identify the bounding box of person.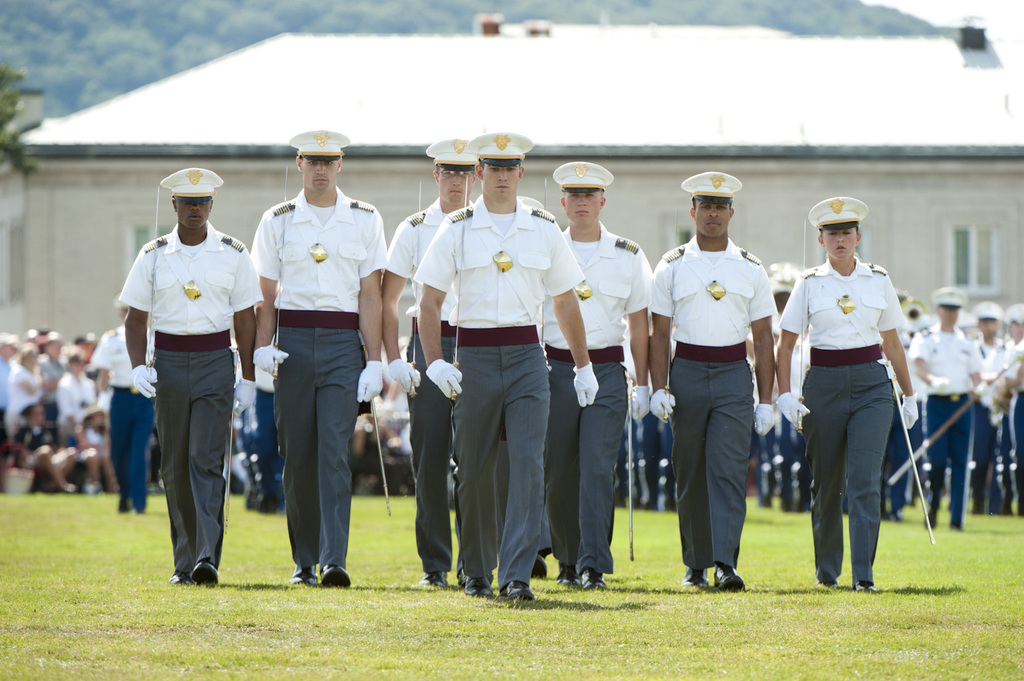
select_region(420, 131, 597, 597).
